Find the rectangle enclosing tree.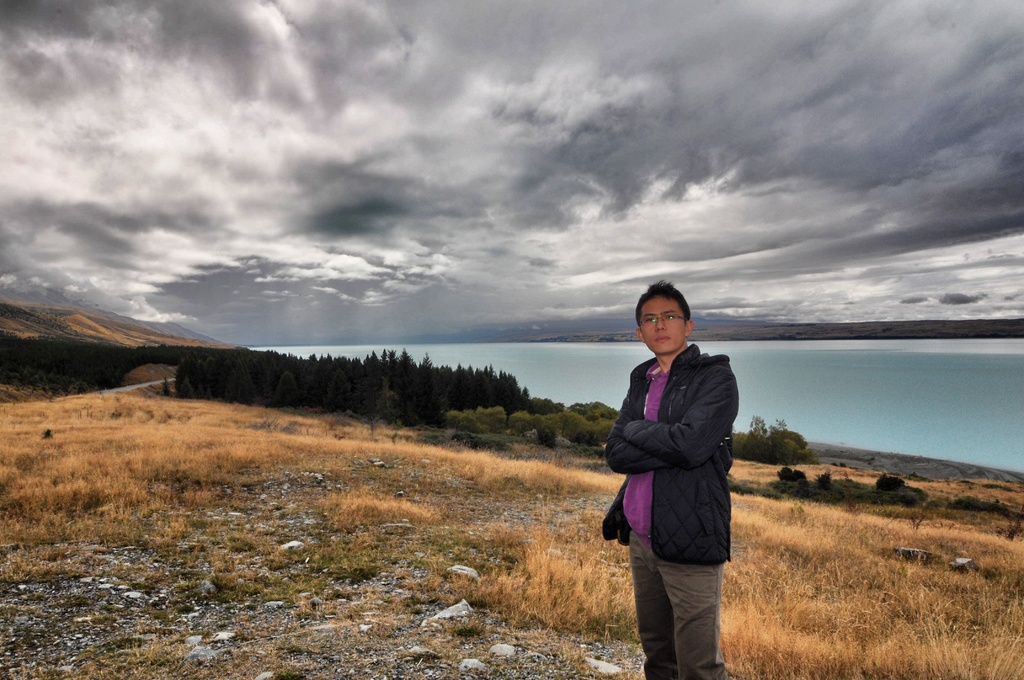
bbox(225, 344, 579, 428).
